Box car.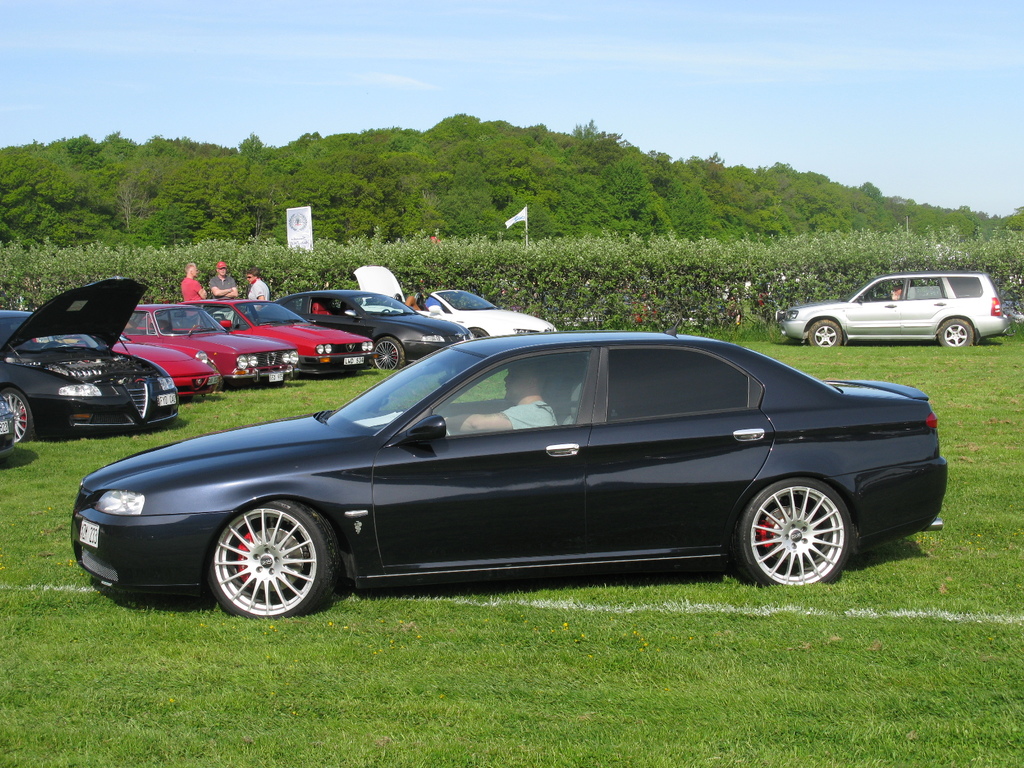
<box>277,286,471,374</box>.
